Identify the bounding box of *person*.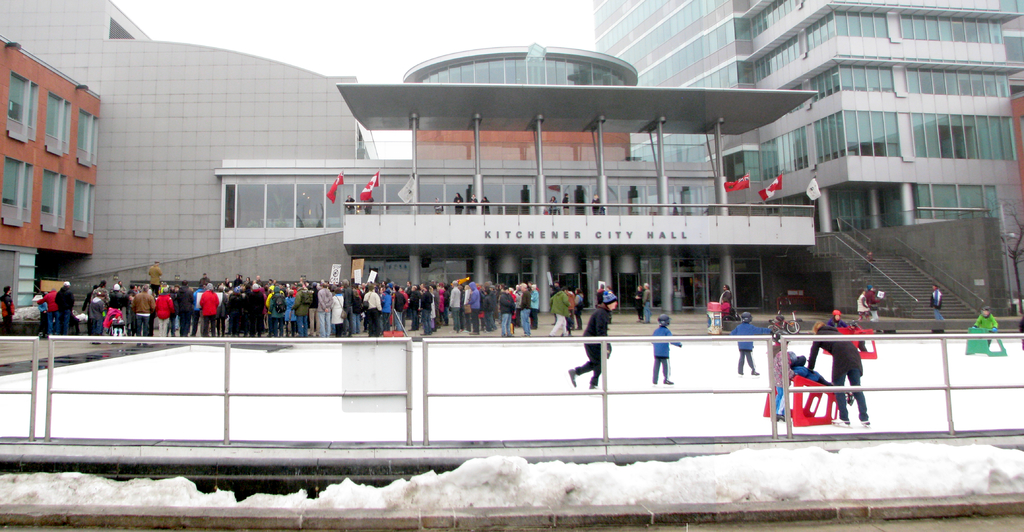
<bbox>466, 193, 478, 214</bbox>.
